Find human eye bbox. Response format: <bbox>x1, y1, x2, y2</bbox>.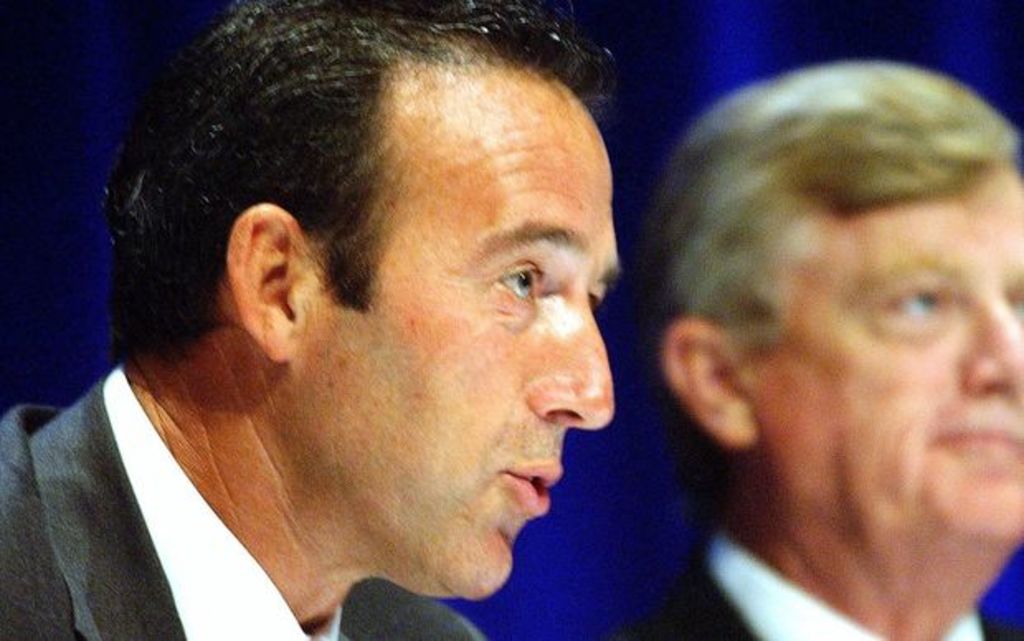
<bbox>872, 273, 955, 347</bbox>.
